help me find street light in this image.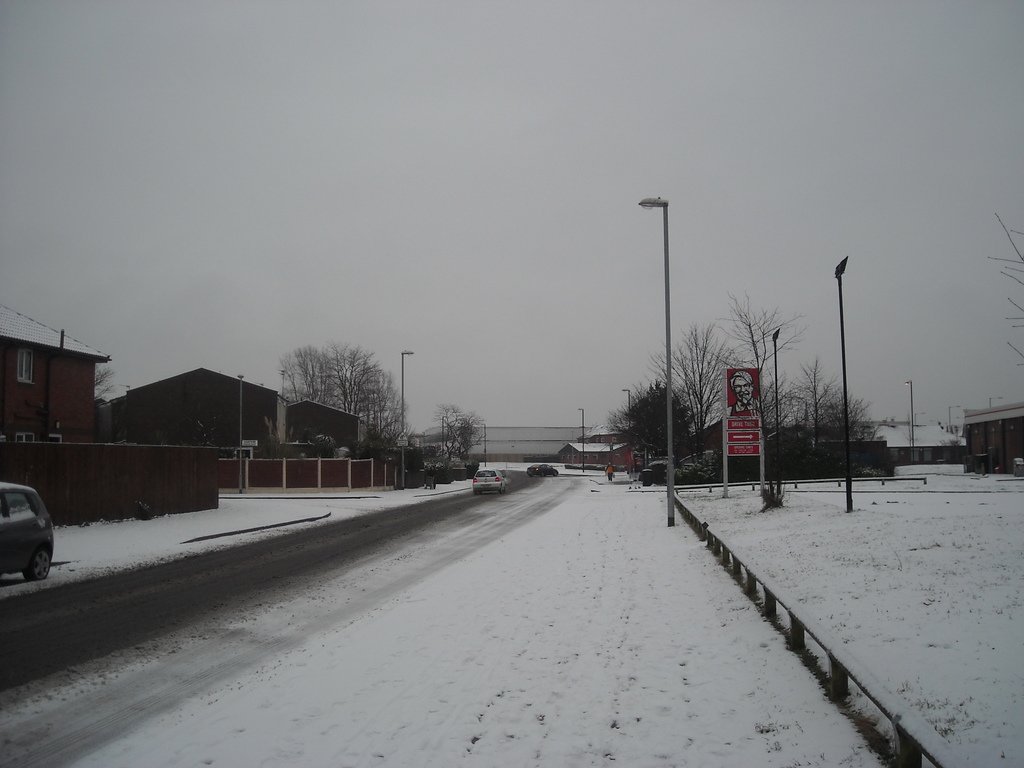
Found it: box(579, 410, 585, 474).
